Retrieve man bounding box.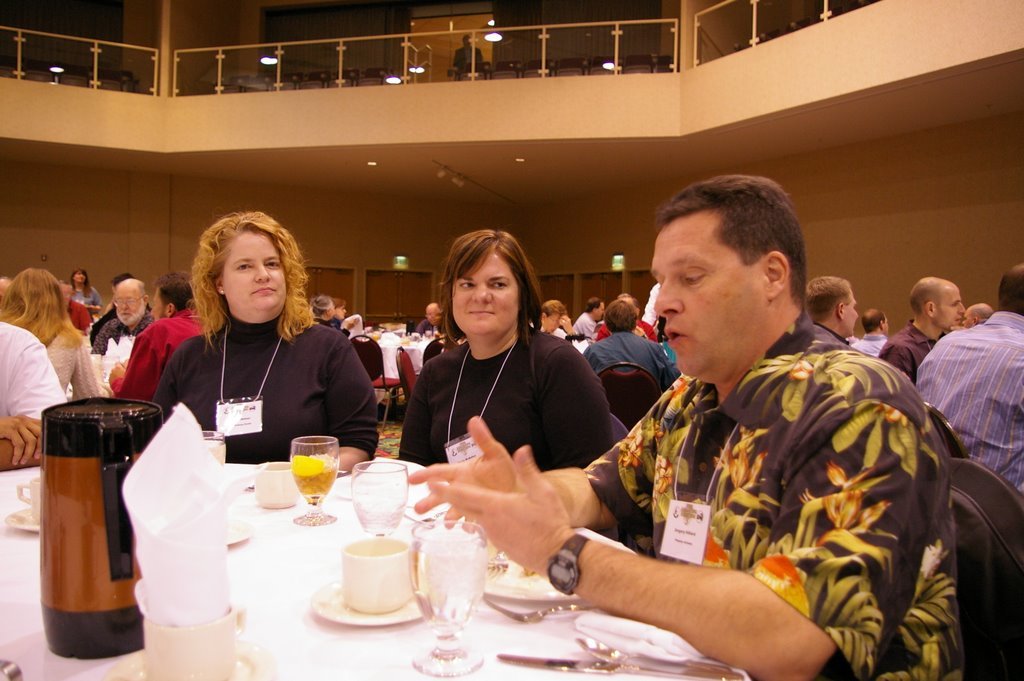
Bounding box: <box>879,276,972,387</box>.
